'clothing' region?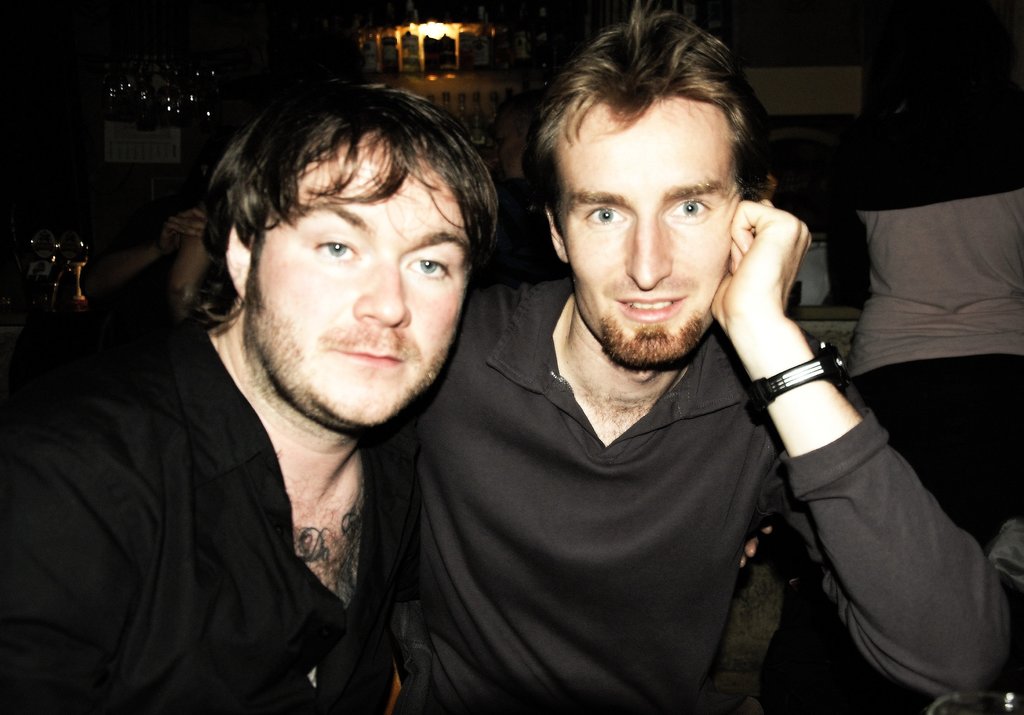
(x1=328, y1=153, x2=966, y2=714)
